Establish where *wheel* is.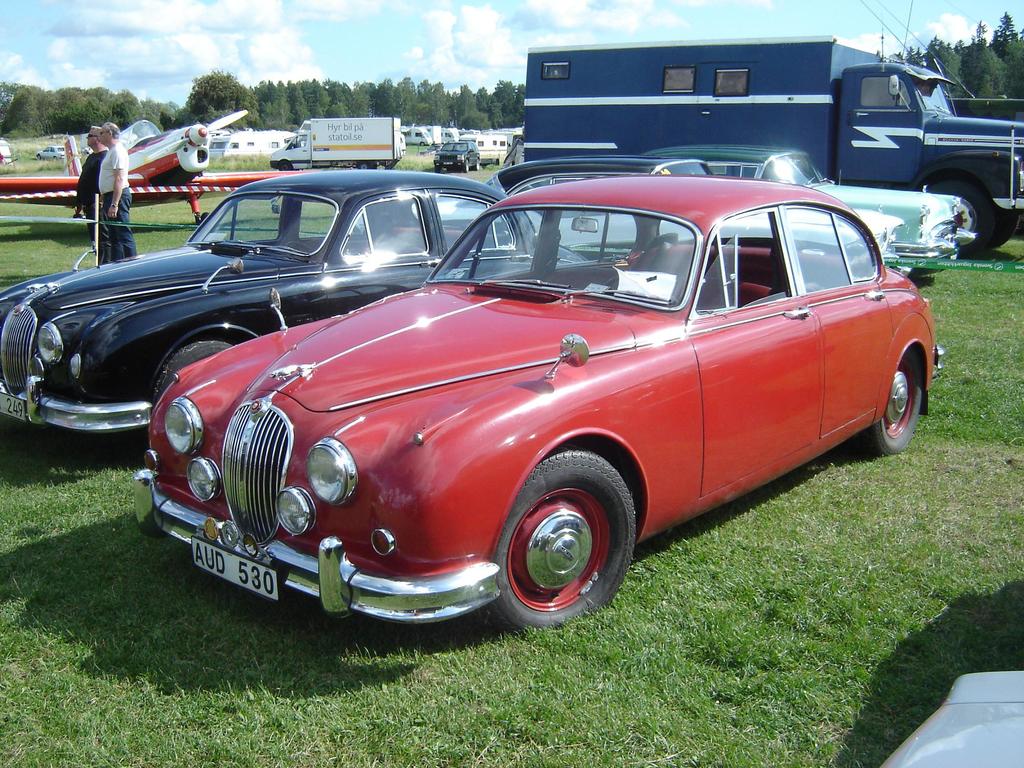
Established at bbox=(492, 461, 639, 626).
